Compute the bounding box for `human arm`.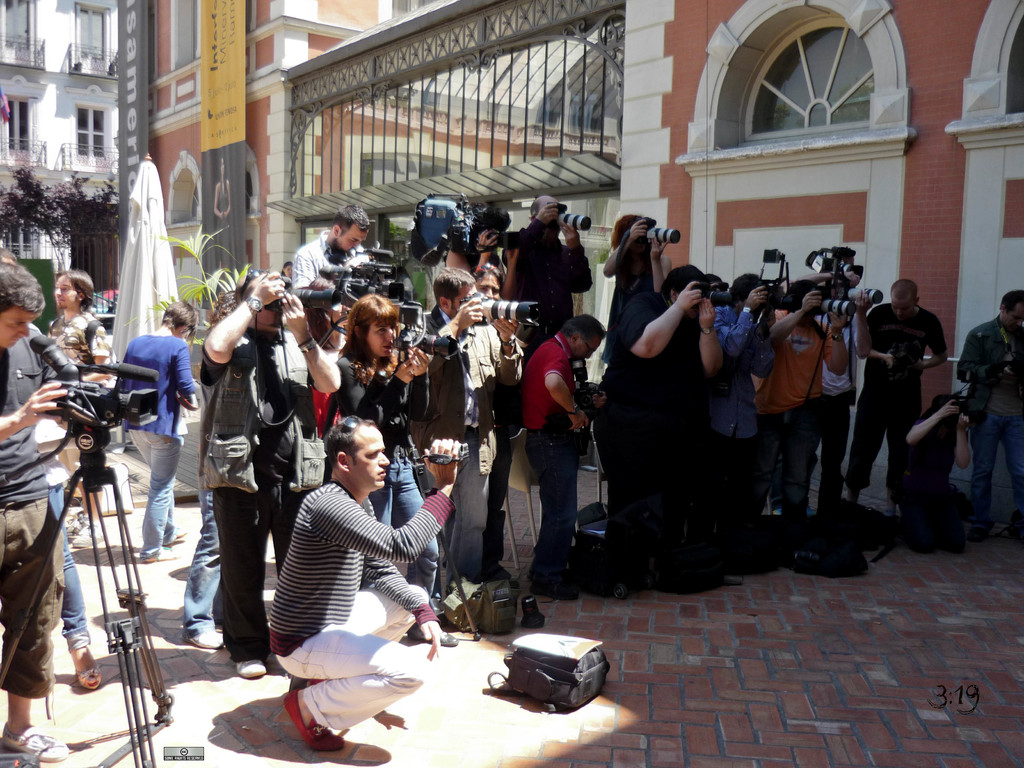
{"x1": 738, "y1": 309, "x2": 778, "y2": 378}.
